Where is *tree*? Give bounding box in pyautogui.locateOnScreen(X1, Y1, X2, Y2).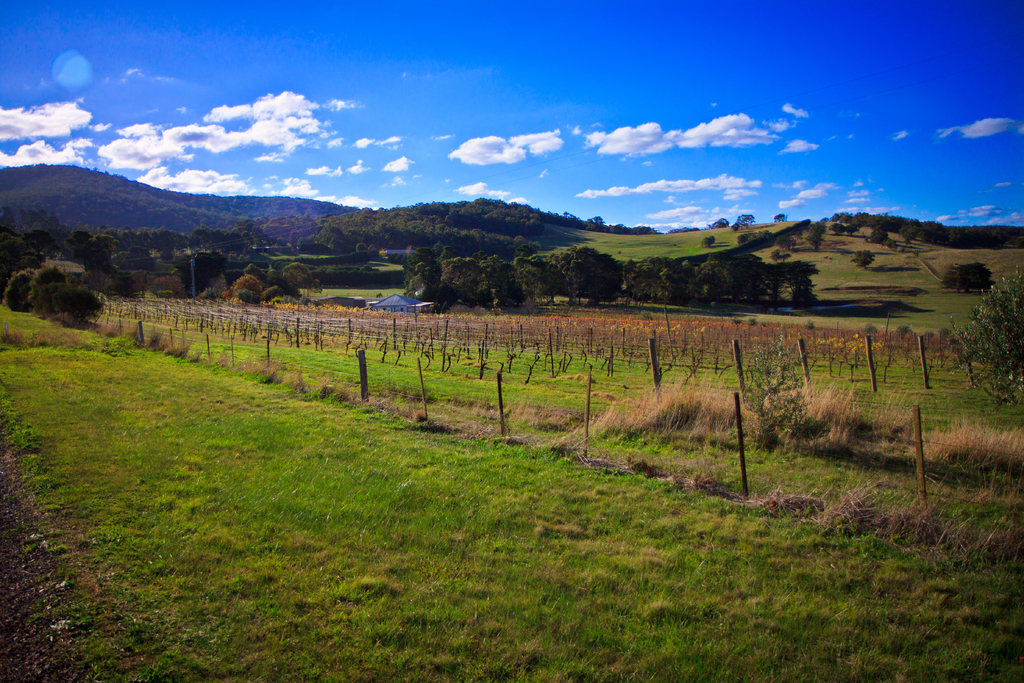
pyautogui.locateOnScreen(29, 254, 108, 323).
